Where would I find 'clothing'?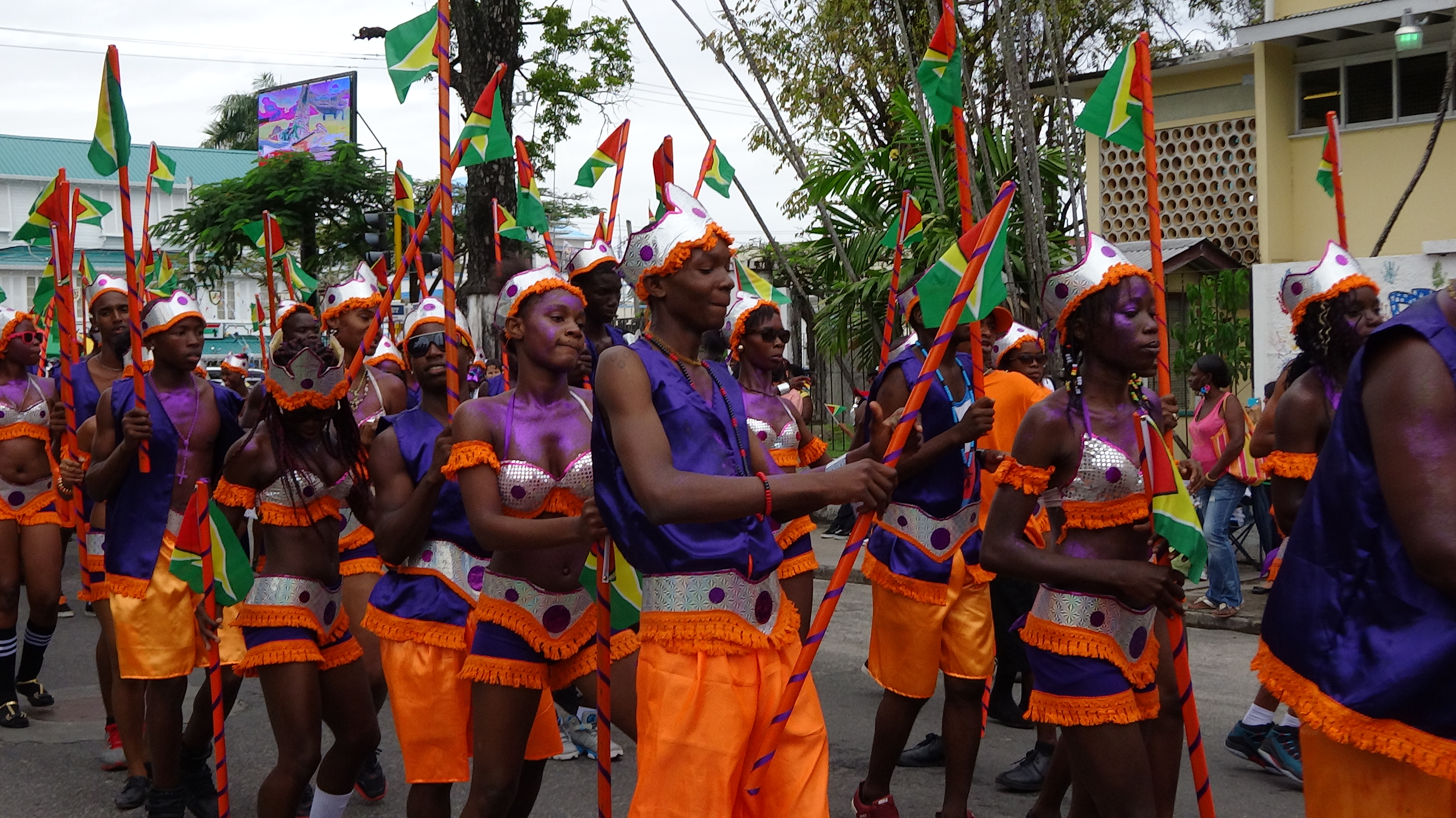
At Rect(10, 101, 46, 154).
